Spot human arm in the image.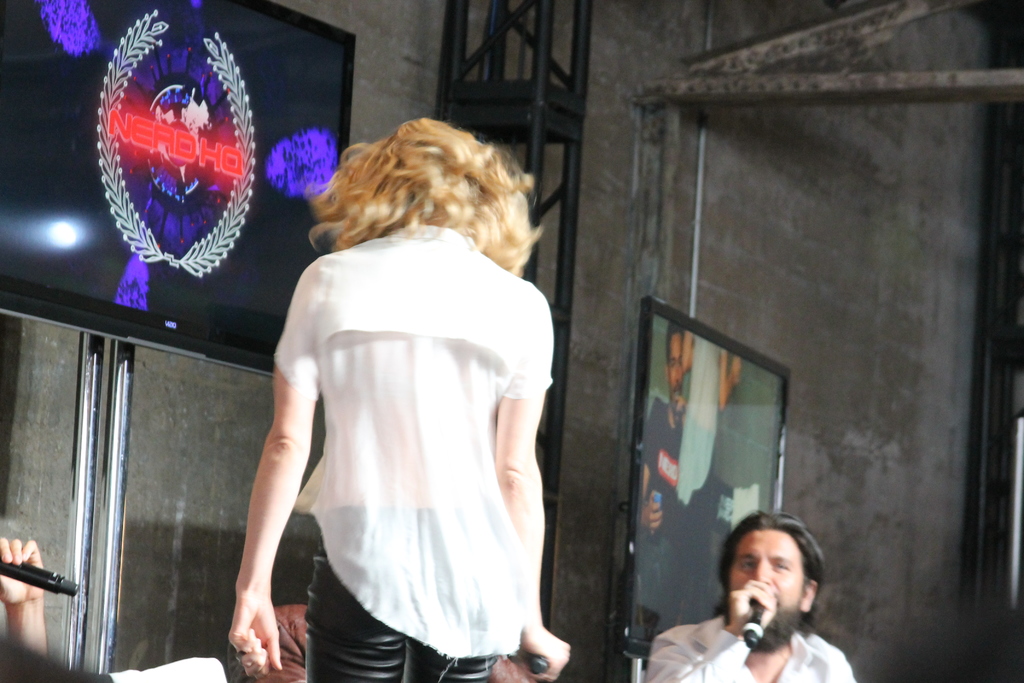
human arm found at detection(684, 395, 700, 441).
